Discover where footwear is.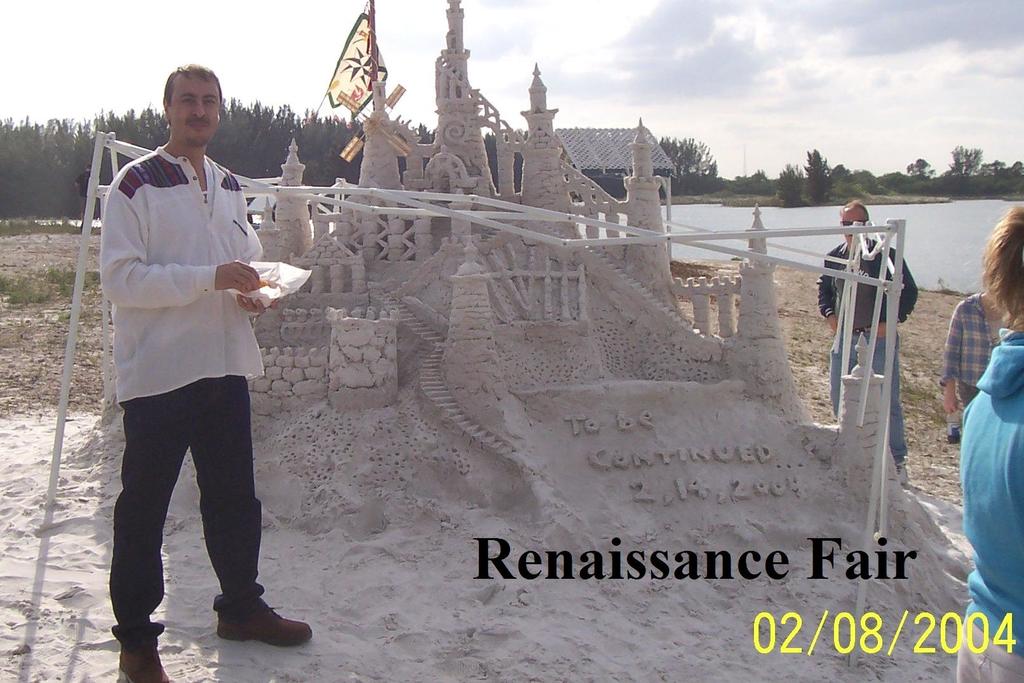
Discovered at pyautogui.locateOnScreen(115, 645, 171, 682).
